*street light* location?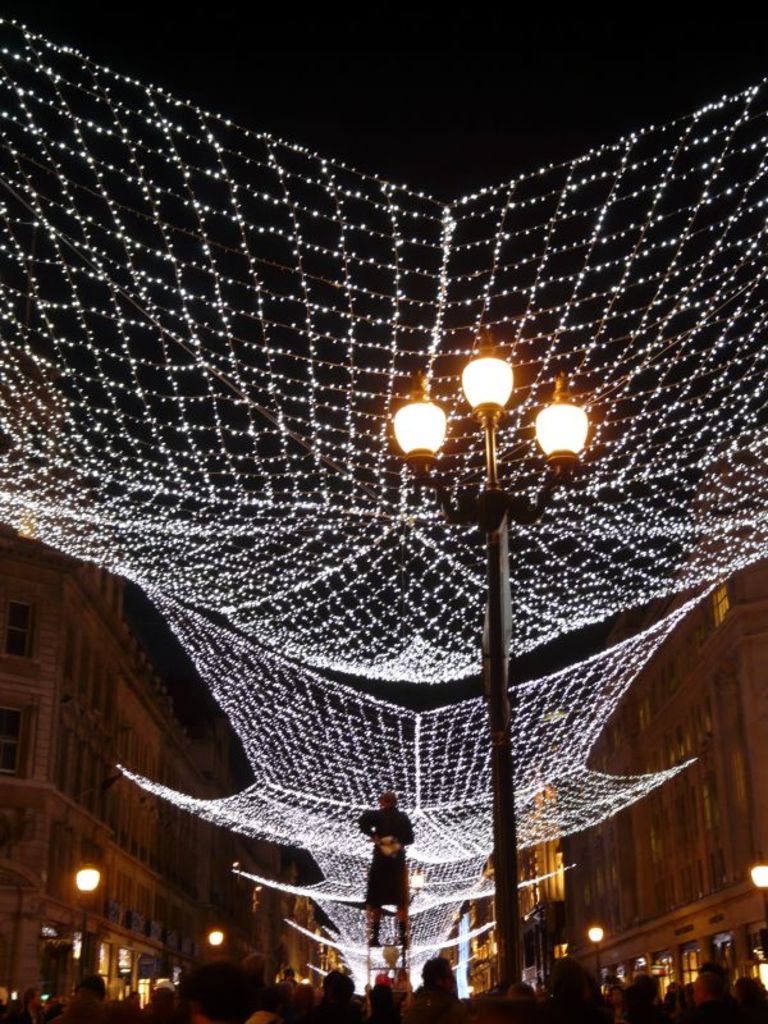
box=[393, 328, 589, 1010]
